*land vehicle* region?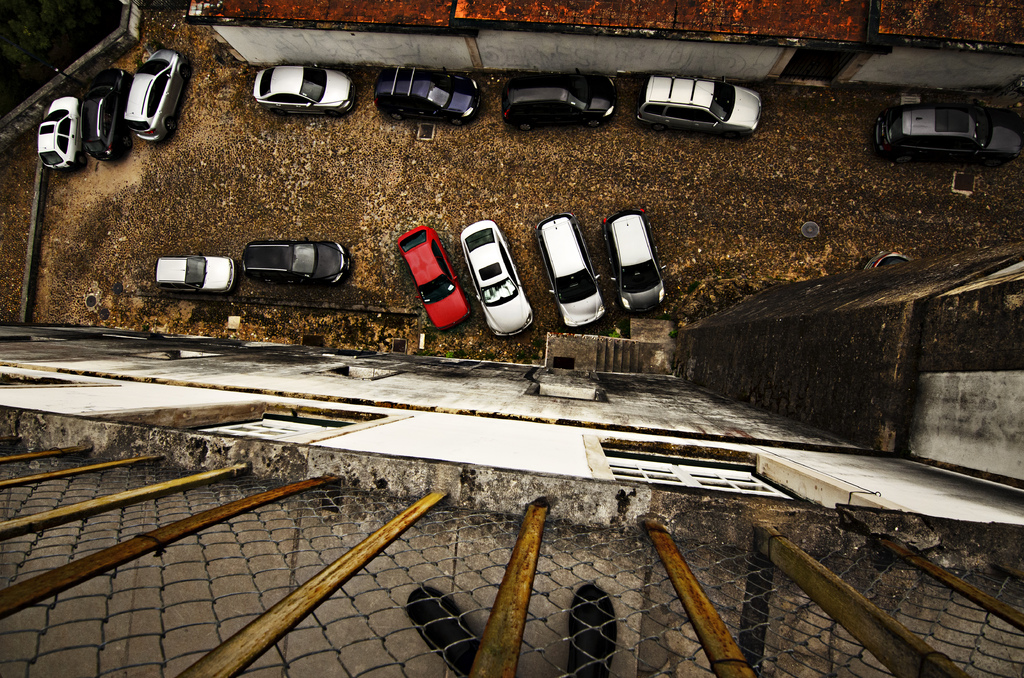
[81,69,130,162]
